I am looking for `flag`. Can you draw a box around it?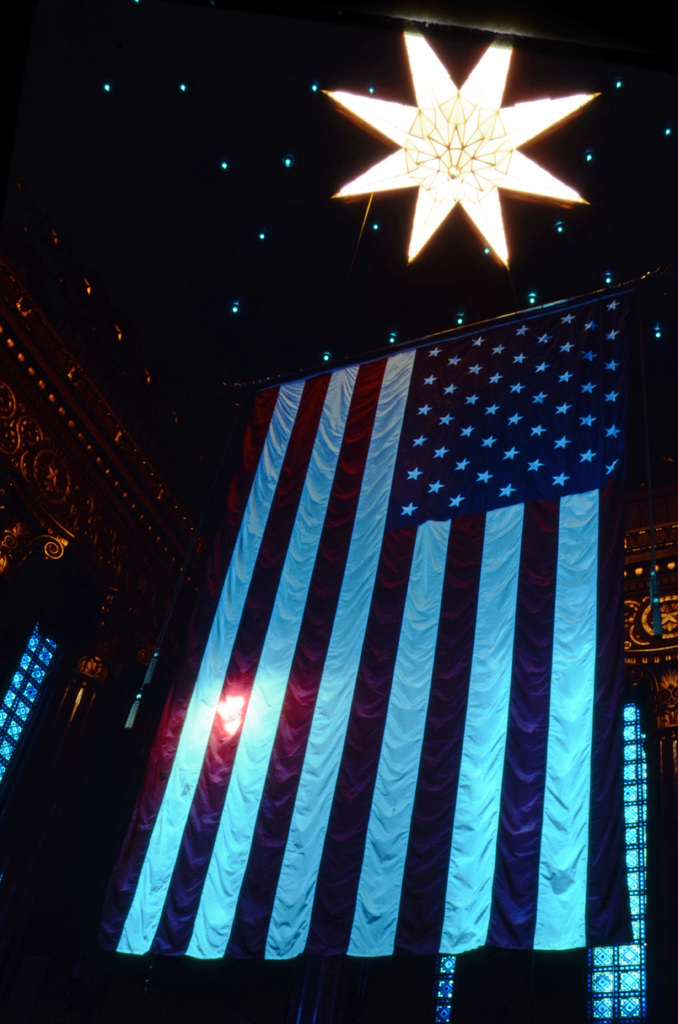
Sure, the bounding box is left=117, top=164, right=606, bottom=997.
